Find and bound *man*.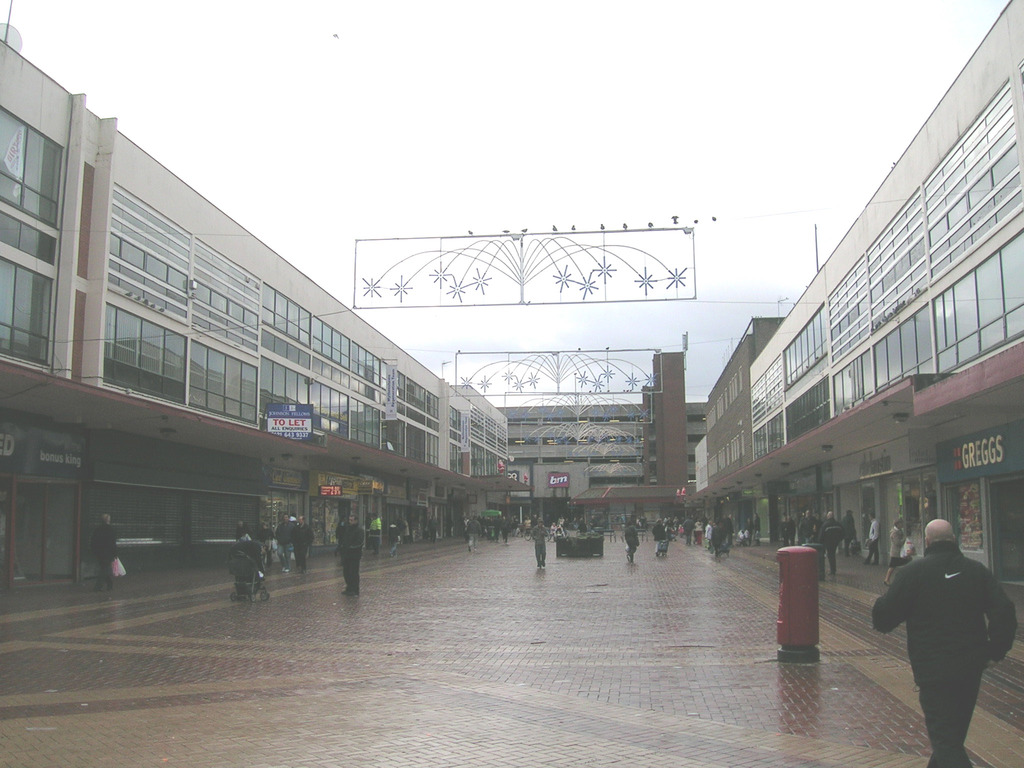
Bound: BBox(232, 522, 242, 545).
